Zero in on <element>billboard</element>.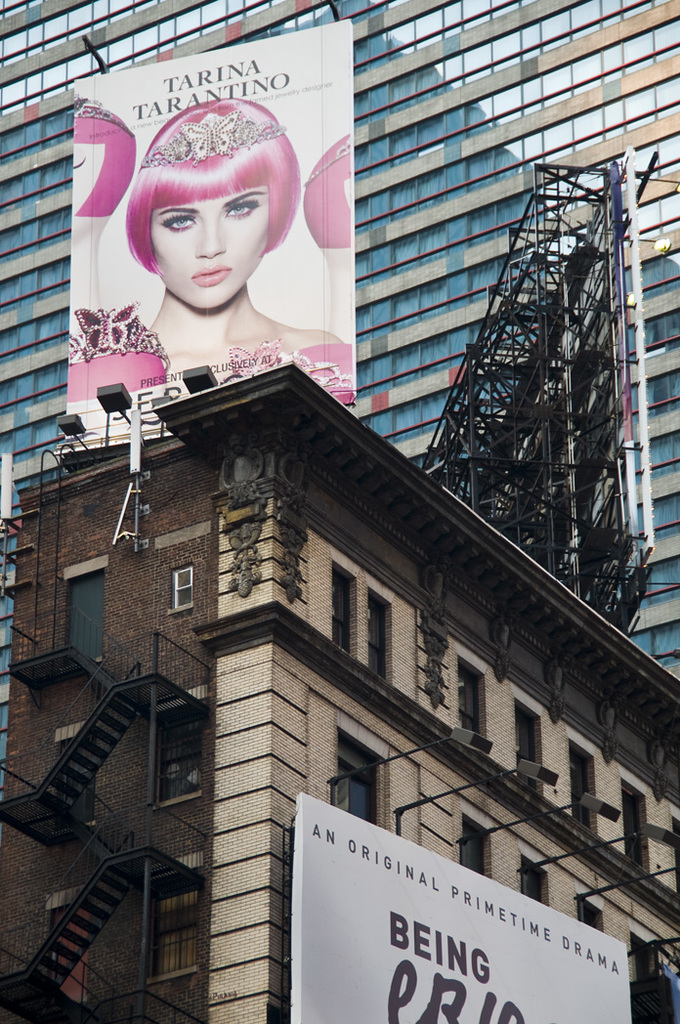
Zeroed in: [x1=58, y1=16, x2=361, y2=440].
